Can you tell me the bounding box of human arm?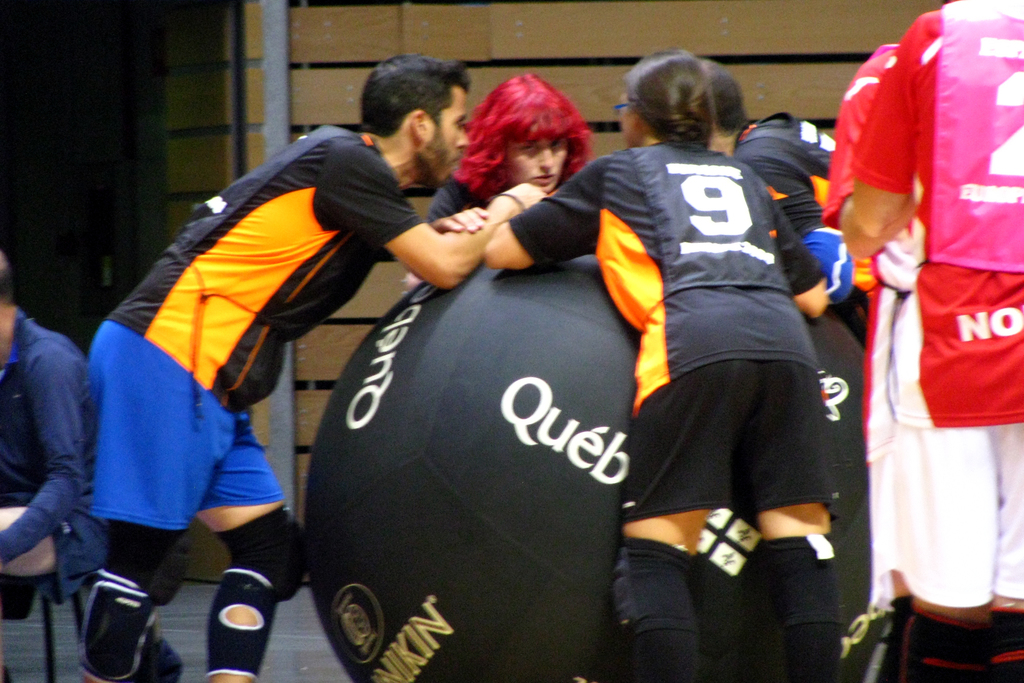
bbox=[765, 186, 834, 318].
